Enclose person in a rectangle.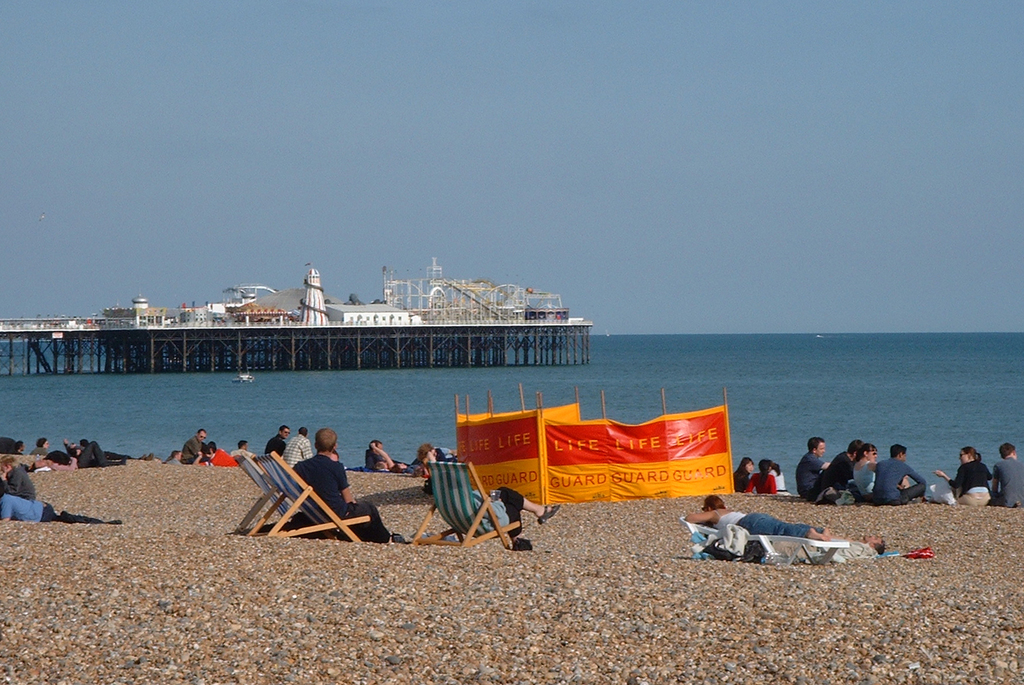
locate(670, 495, 837, 536).
